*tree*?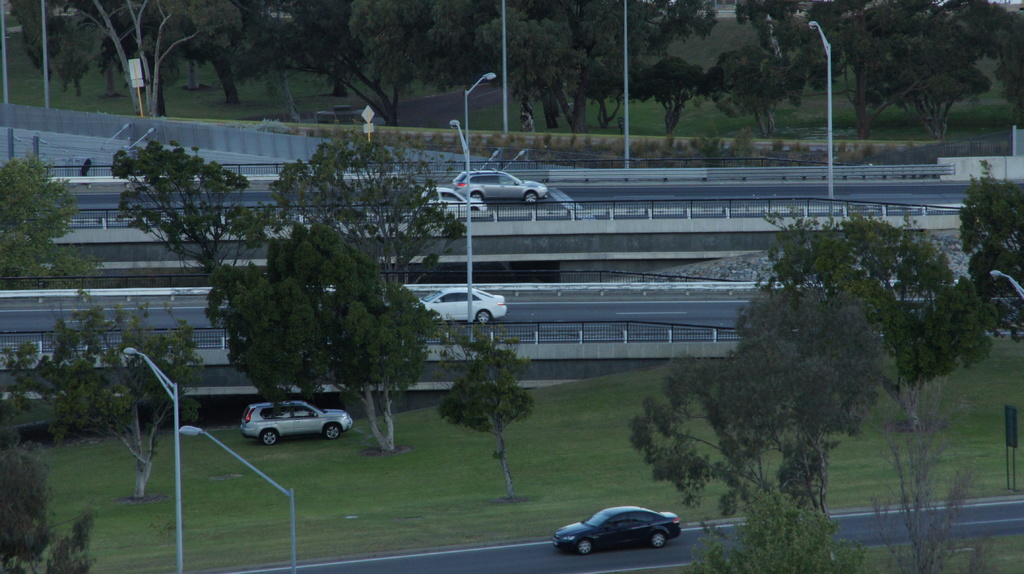
<region>627, 56, 710, 148</region>
